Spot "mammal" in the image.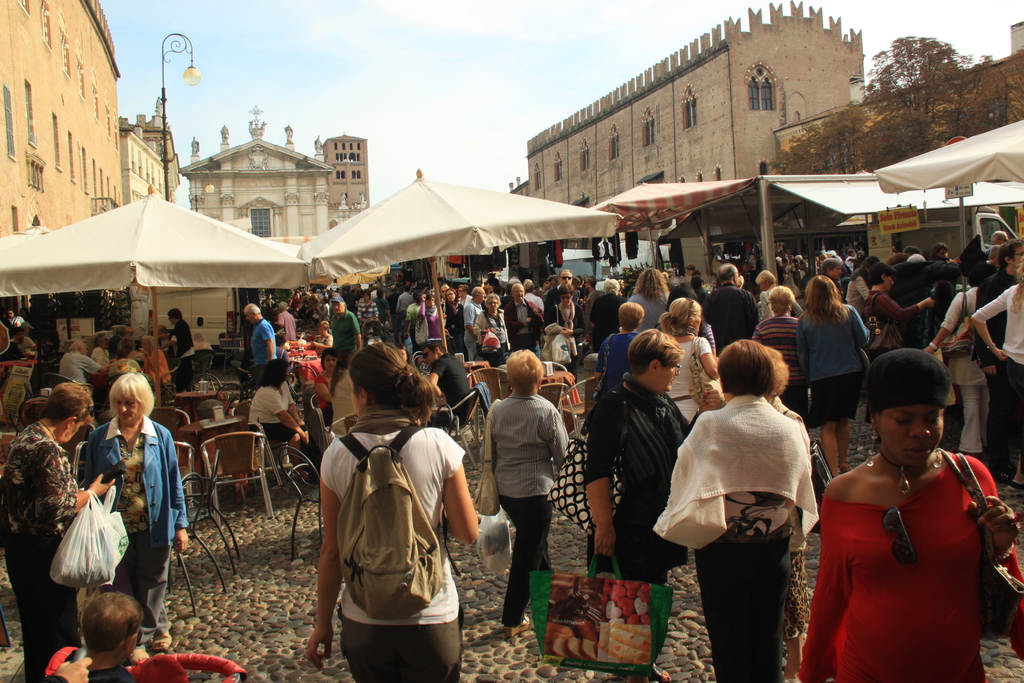
"mammal" found at (80,374,189,655).
